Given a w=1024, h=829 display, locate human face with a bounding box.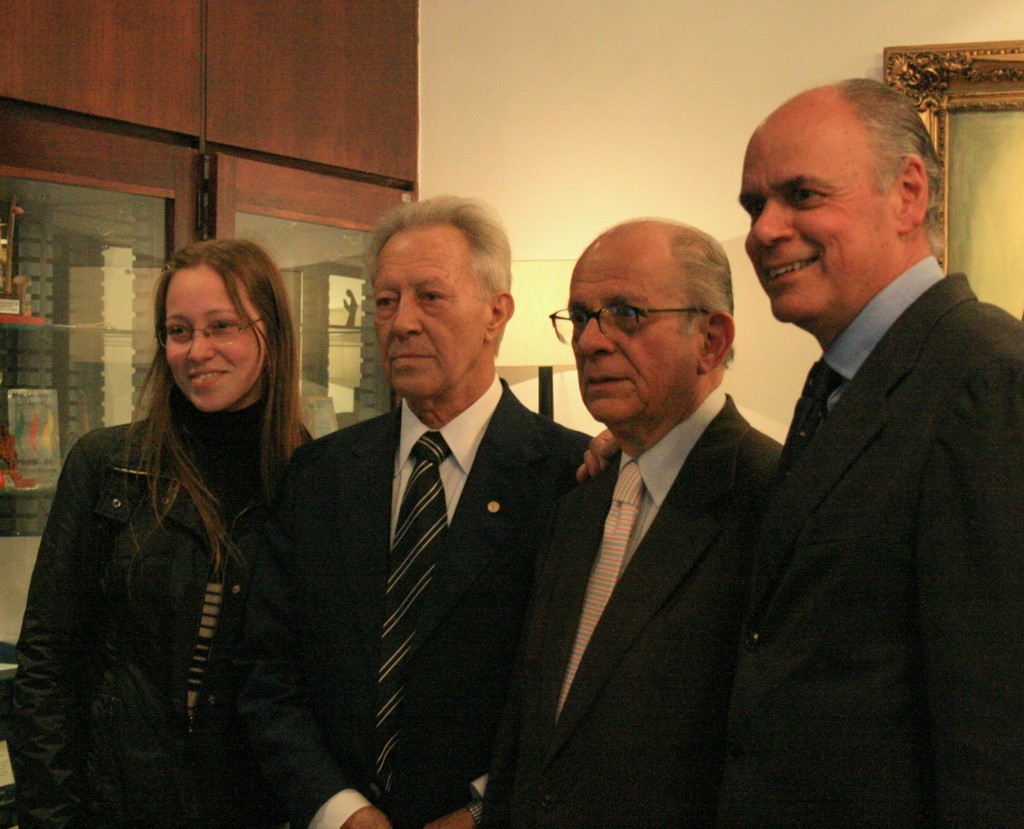
Located: x1=377, y1=233, x2=490, y2=399.
